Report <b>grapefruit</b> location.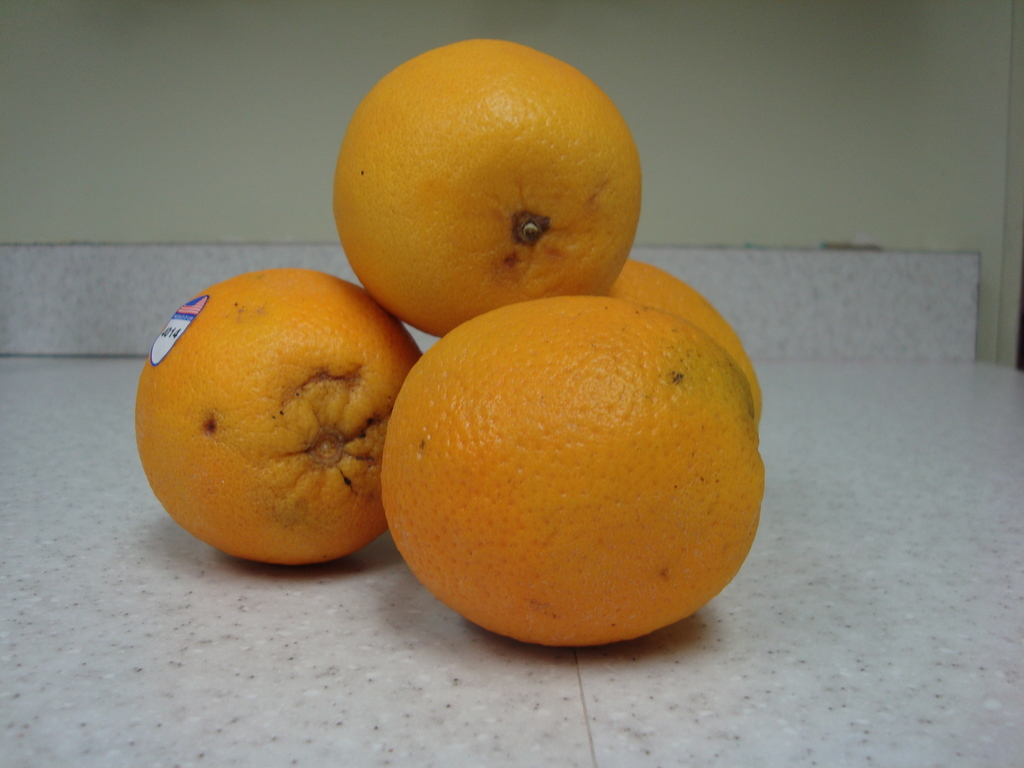
Report: locate(598, 254, 763, 419).
